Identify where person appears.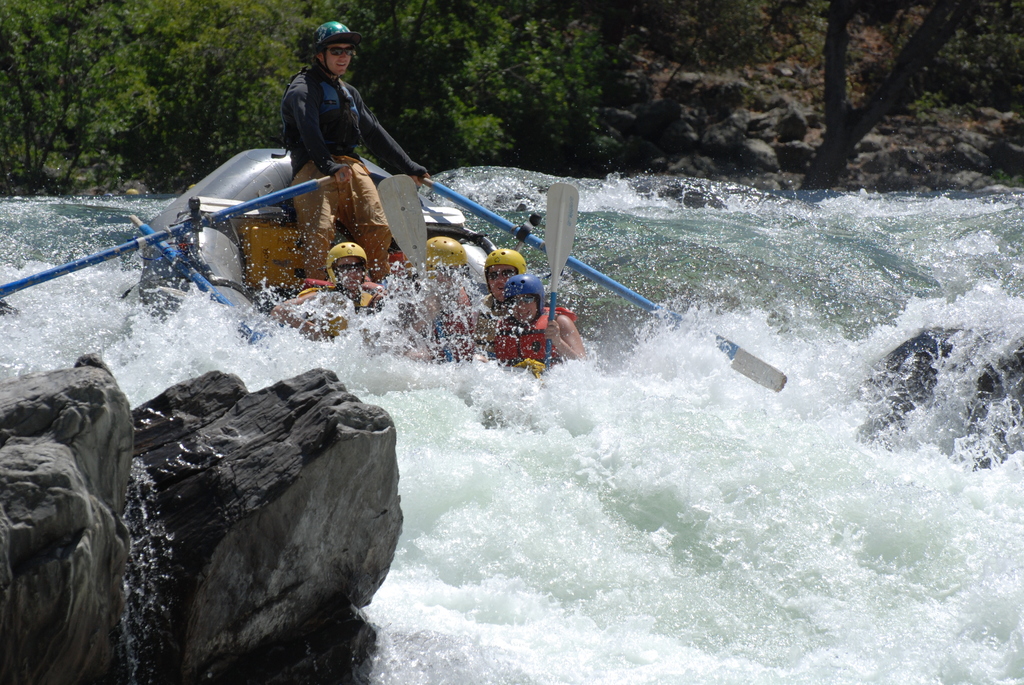
Appears at (x1=404, y1=237, x2=472, y2=350).
